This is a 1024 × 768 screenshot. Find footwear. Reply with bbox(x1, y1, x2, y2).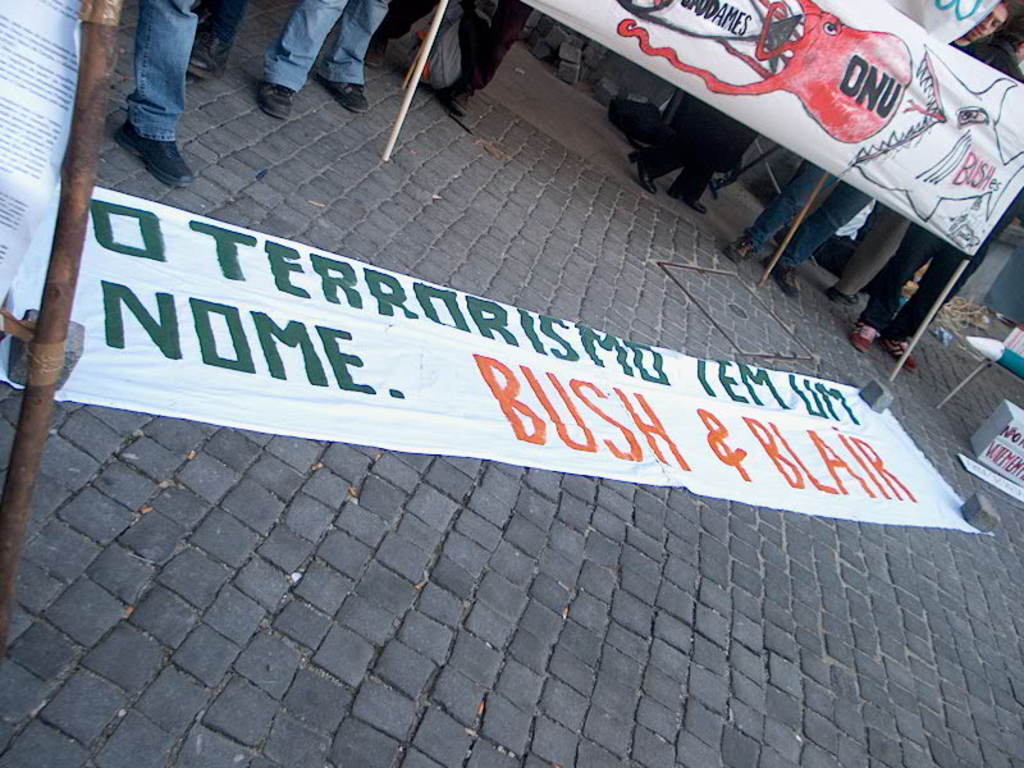
bbox(443, 88, 475, 116).
